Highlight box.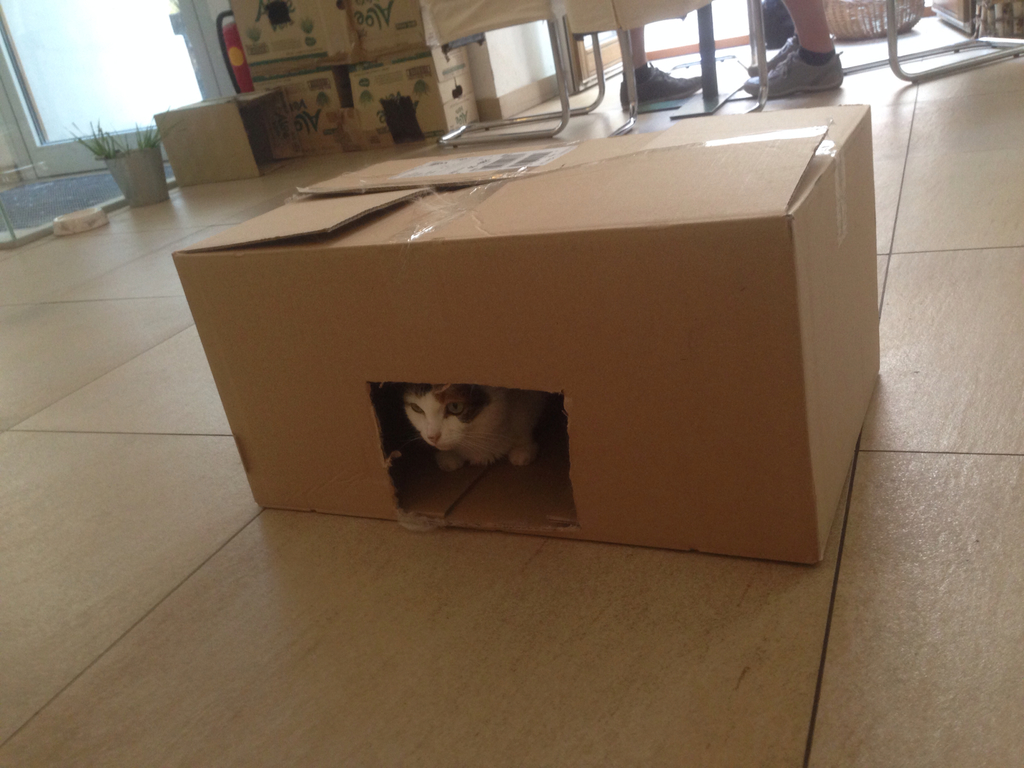
Highlighted region: [170, 109, 877, 550].
